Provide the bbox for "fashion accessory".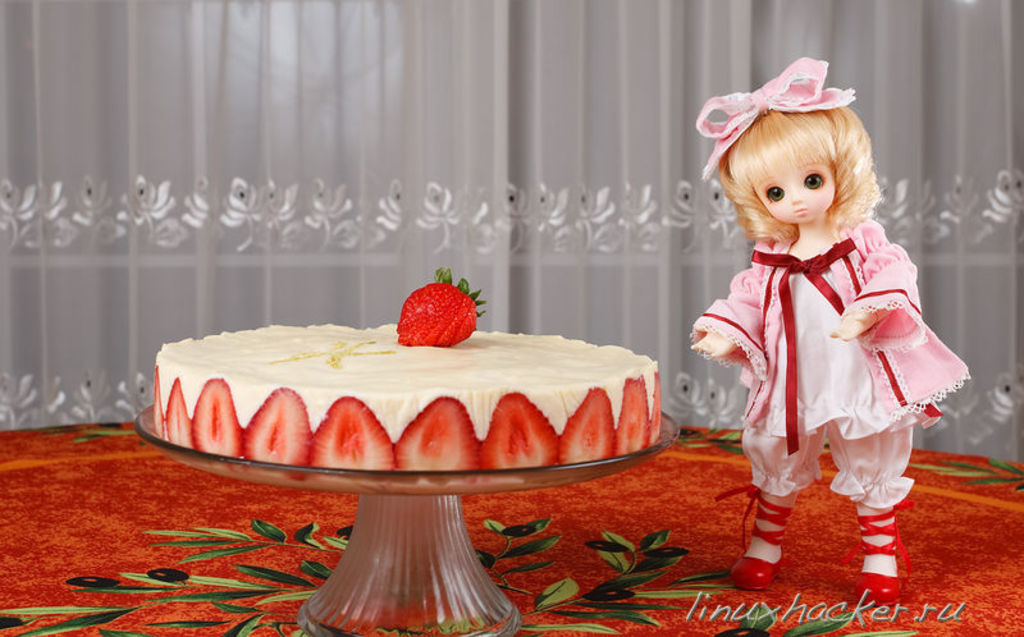
(x1=749, y1=239, x2=851, y2=453).
